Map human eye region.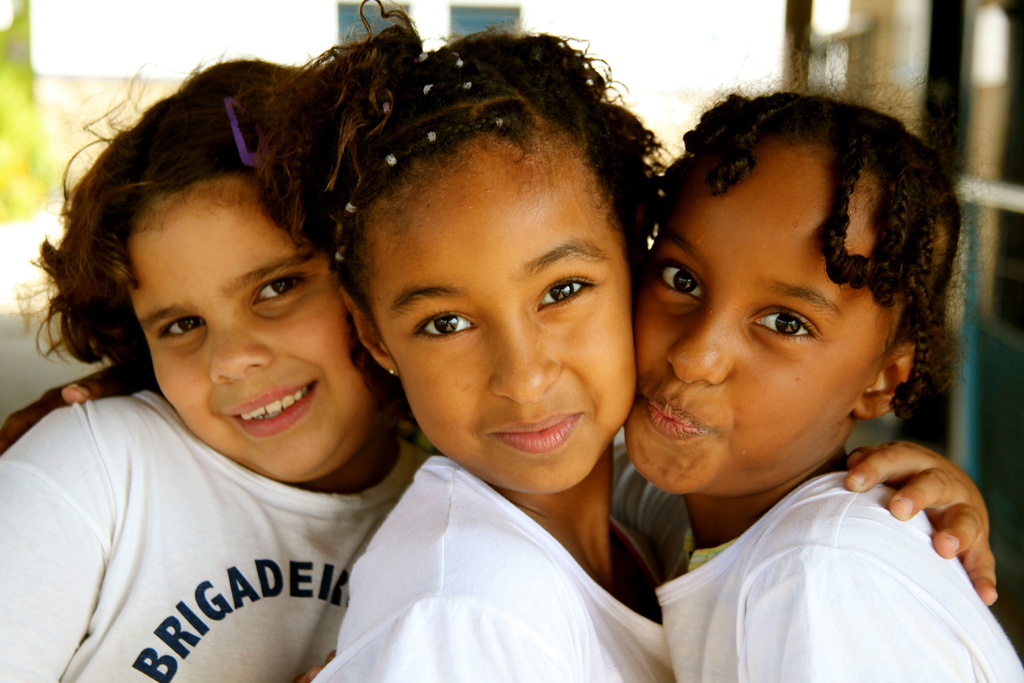
Mapped to l=246, t=273, r=316, b=306.
